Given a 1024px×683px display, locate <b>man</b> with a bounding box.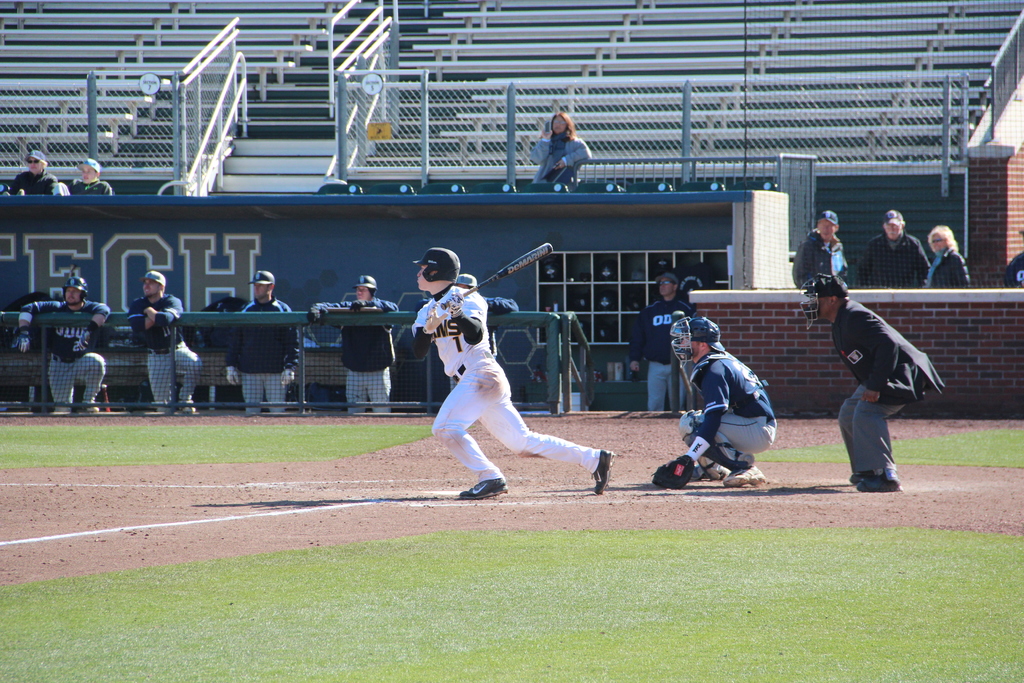
Located: detection(412, 265, 608, 509).
